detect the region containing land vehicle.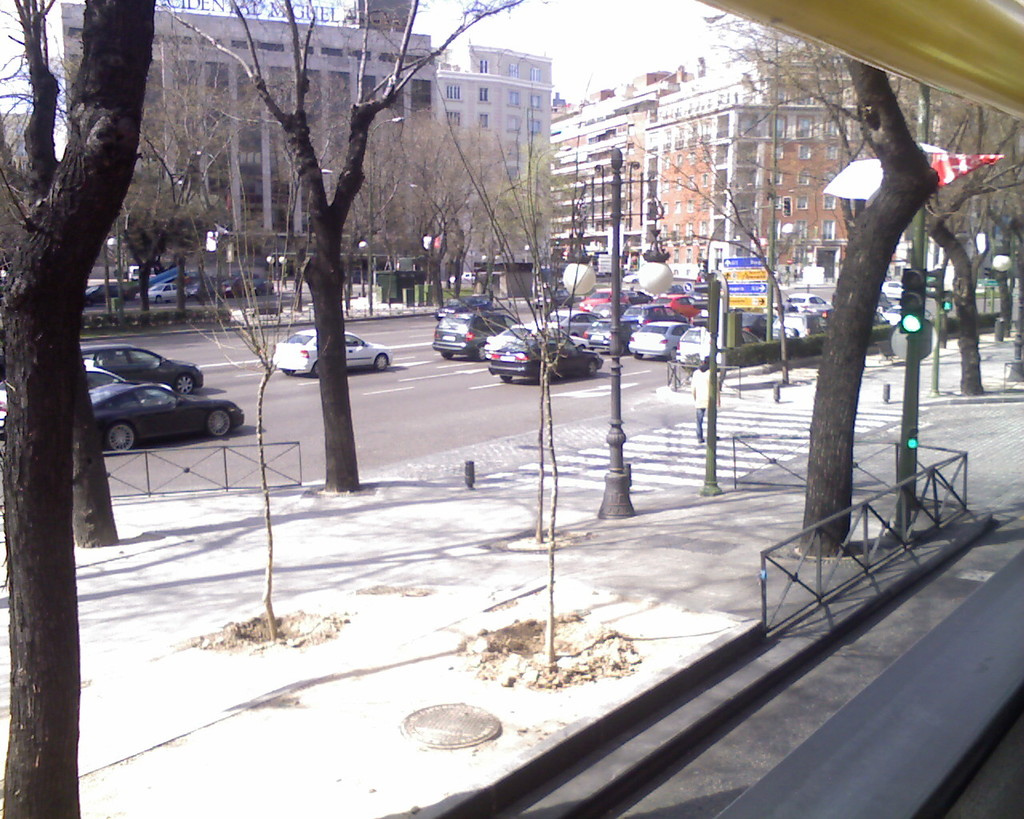
(590,265,608,278).
